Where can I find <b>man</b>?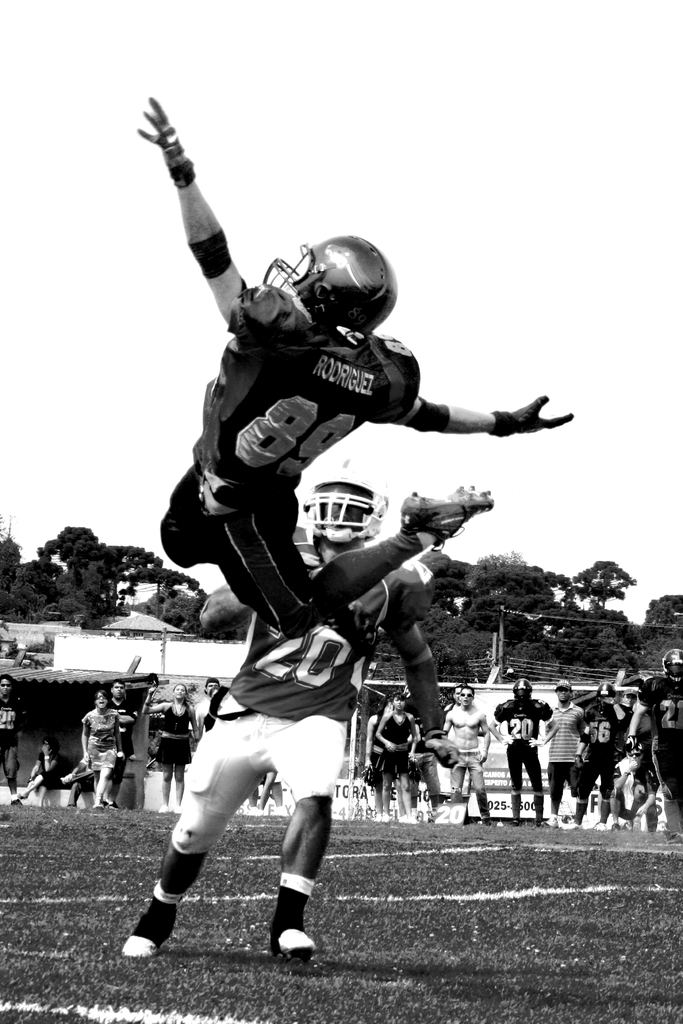
You can find it at bbox(134, 90, 577, 641).
